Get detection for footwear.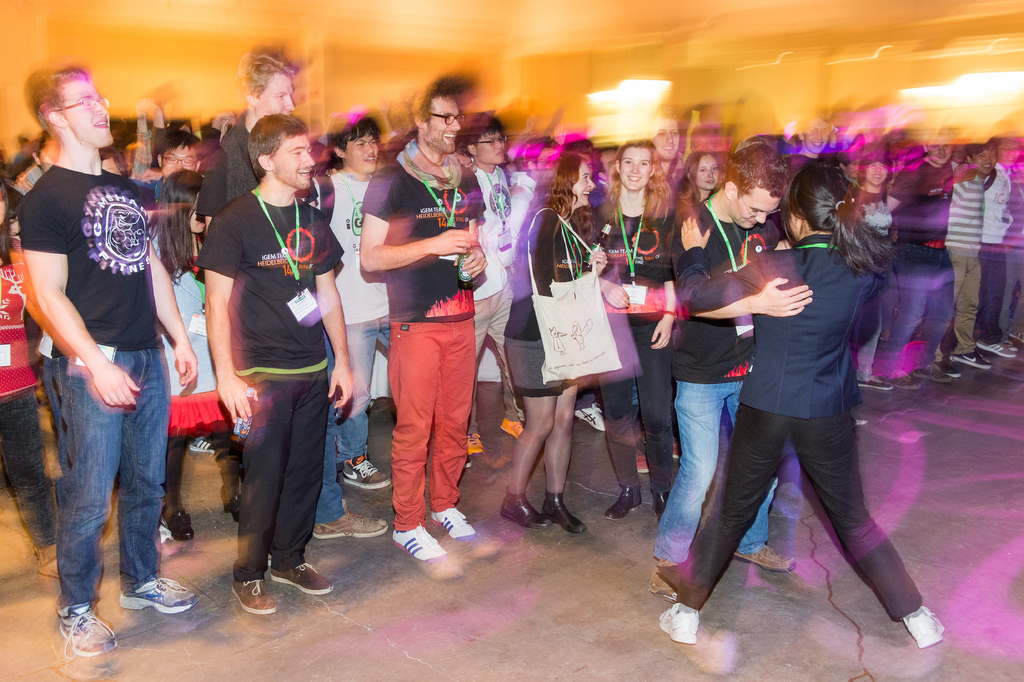
Detection: x1=56, y1=597, x2=114, y2=653.
